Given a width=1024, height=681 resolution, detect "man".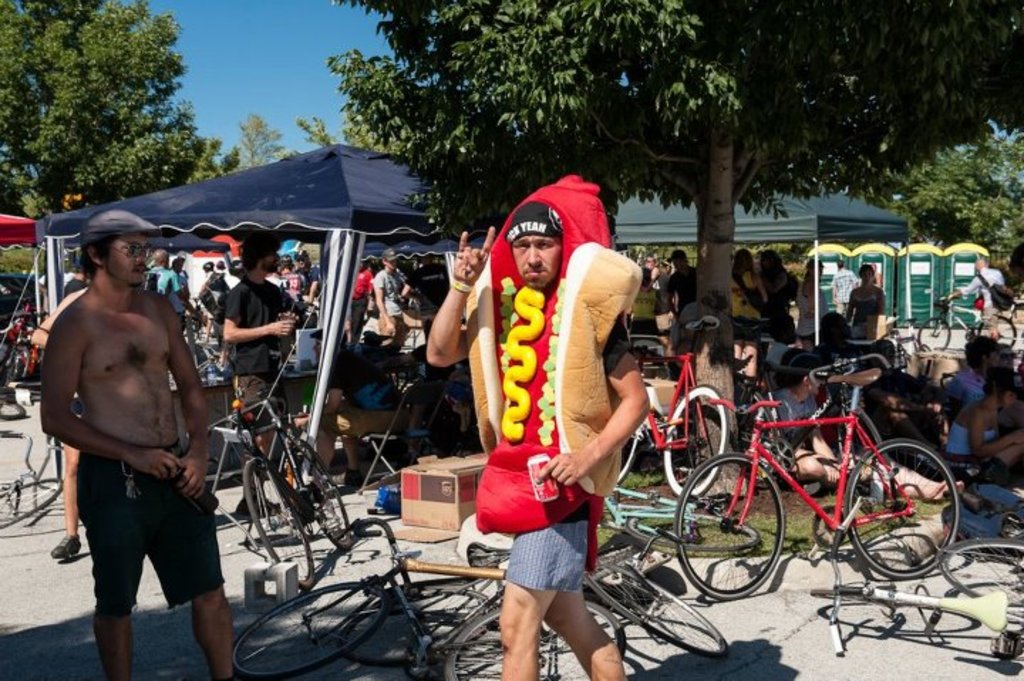
(34,253,94,559).
